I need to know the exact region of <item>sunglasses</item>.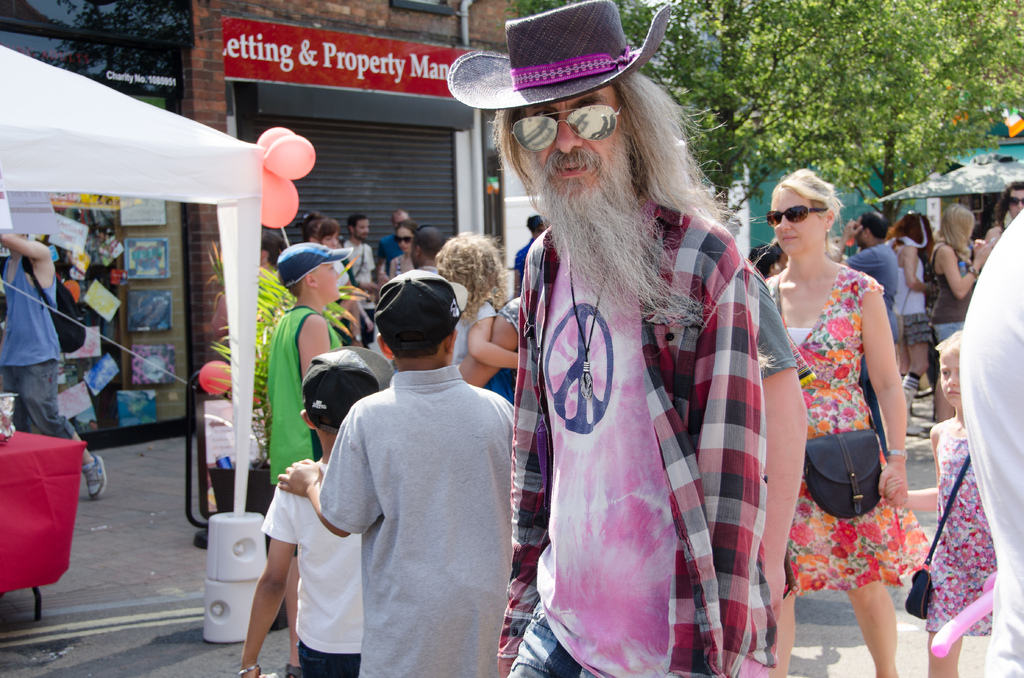
Region: 511, 102, 621, 153.
